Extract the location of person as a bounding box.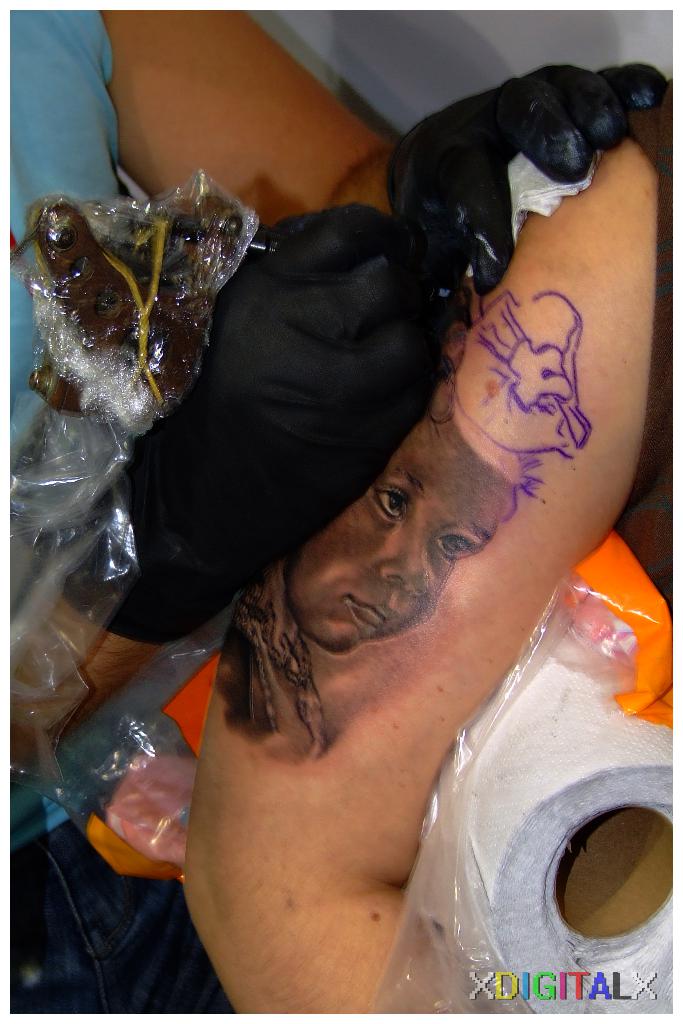
rect(0, 6, 668, 1015).
